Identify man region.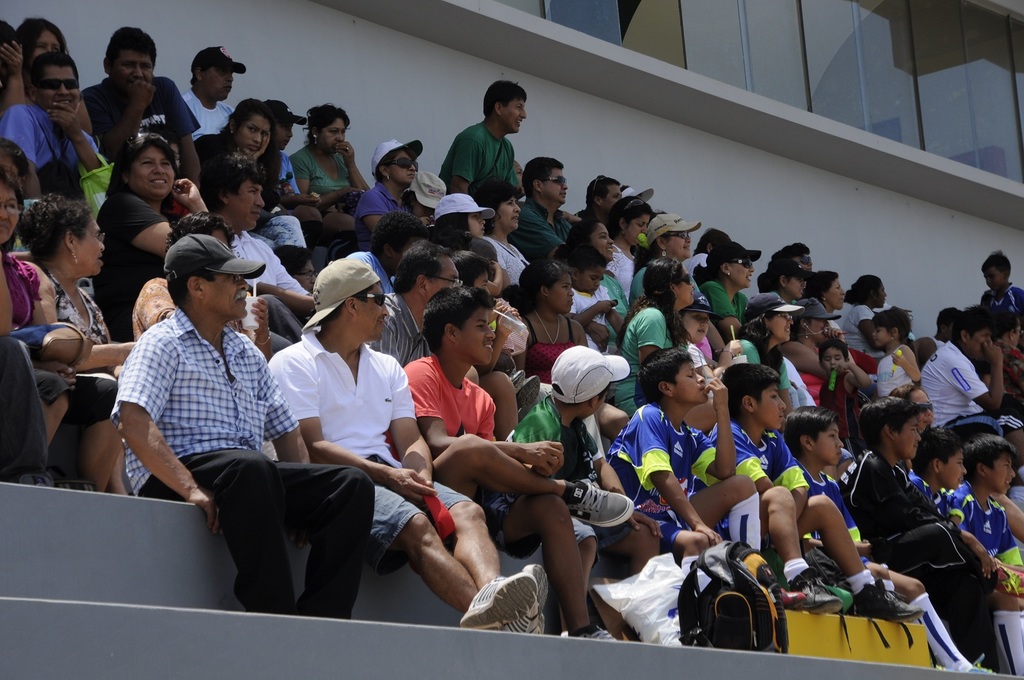
Region: box(384, 283, 635, 640).
